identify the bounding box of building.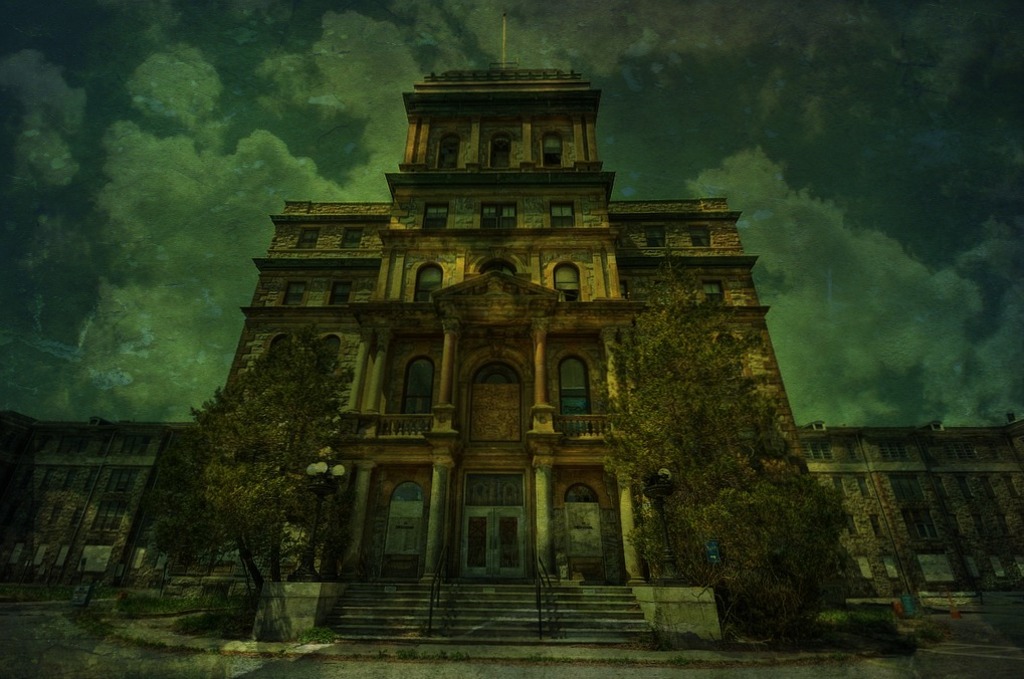
BBox(3, 64, 1018, 644).
